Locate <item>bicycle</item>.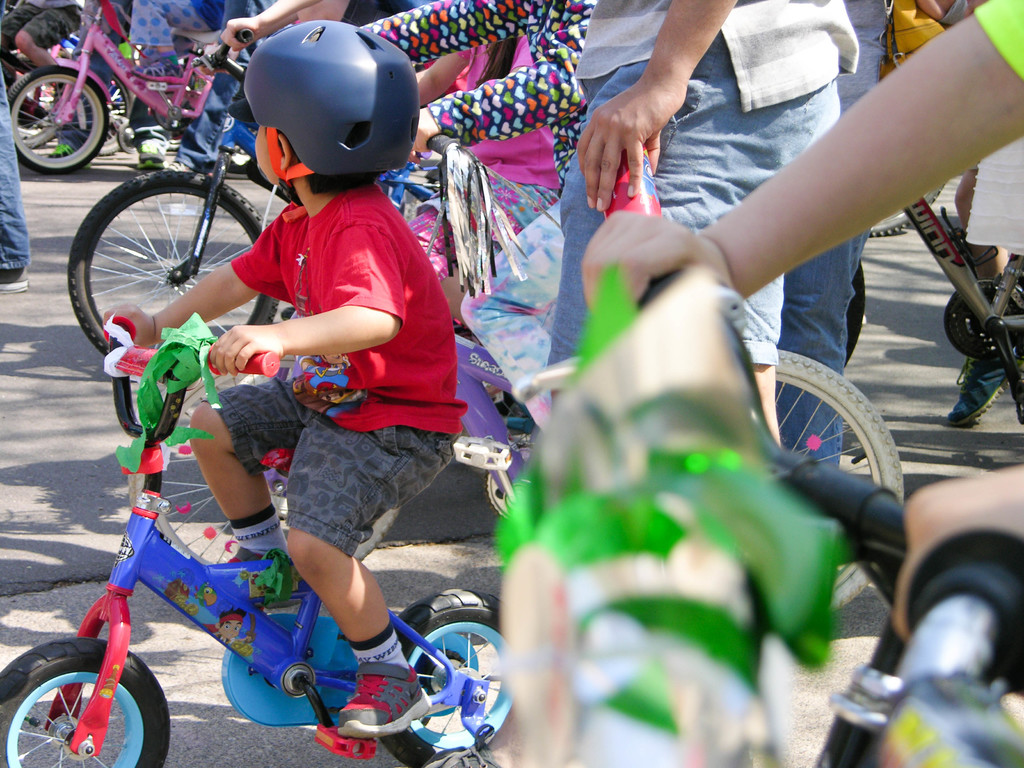
Bounding box: {"left": 849, "top": 197, "right": 1023, "bottom": 440}.
